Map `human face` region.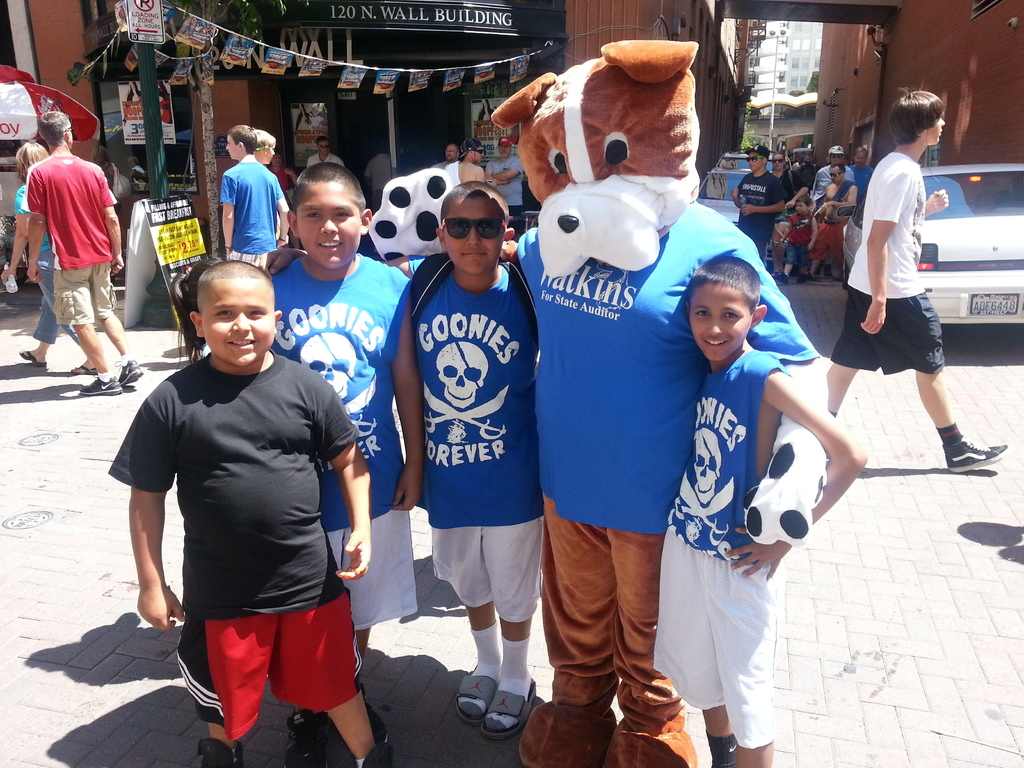
Mapped to crop(319, 138, 330, 157).
